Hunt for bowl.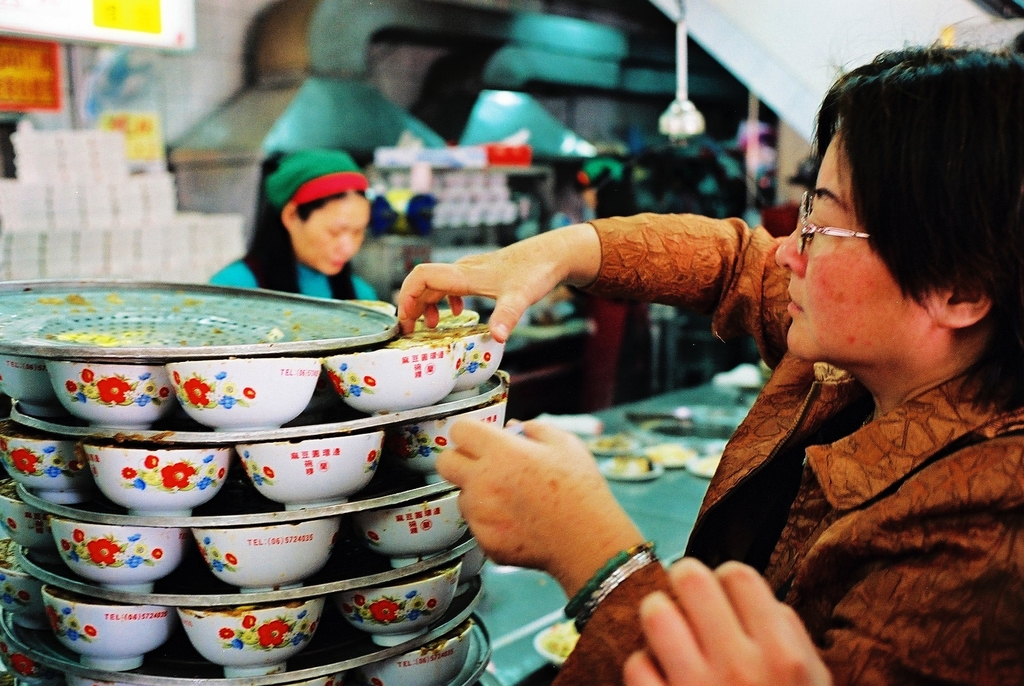
Hunted down at <bbox>394, 402, 504, 484</bbox>.
